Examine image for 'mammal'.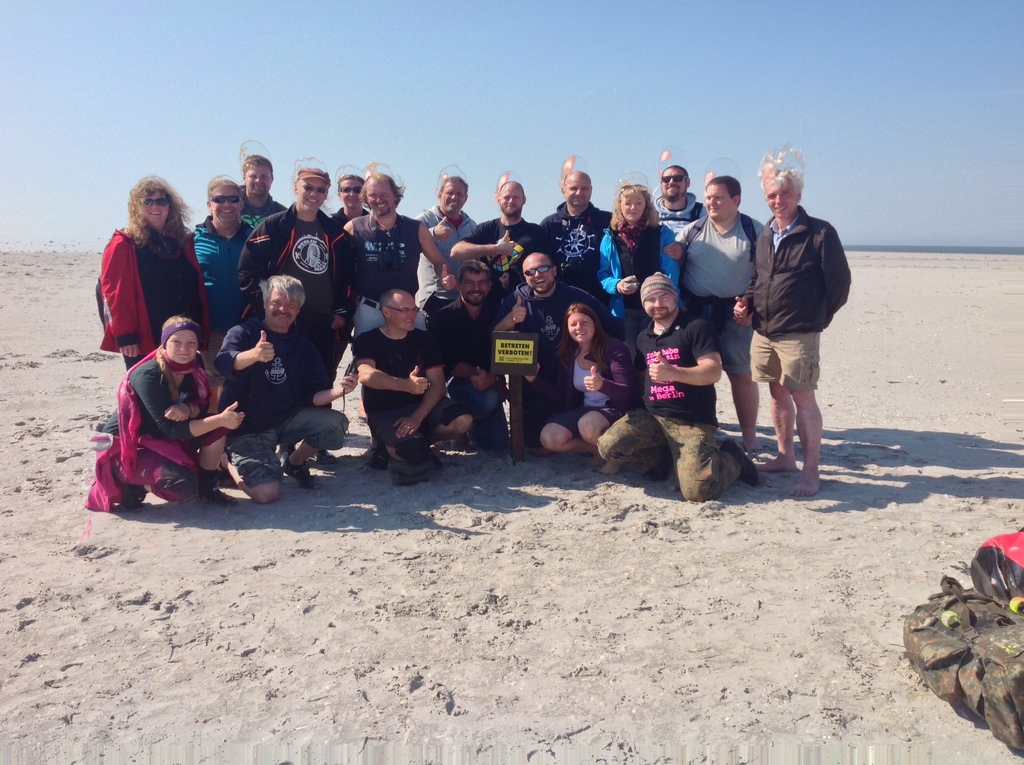
Examination result: 84,312,246,508.
